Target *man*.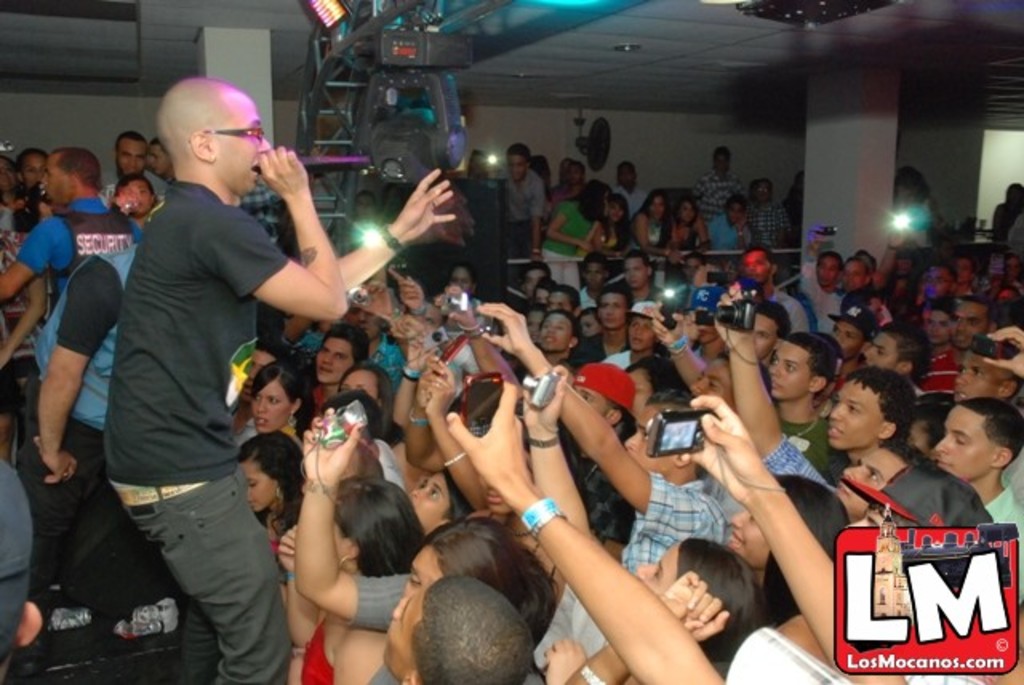
Target region: (101,131,168,206).
